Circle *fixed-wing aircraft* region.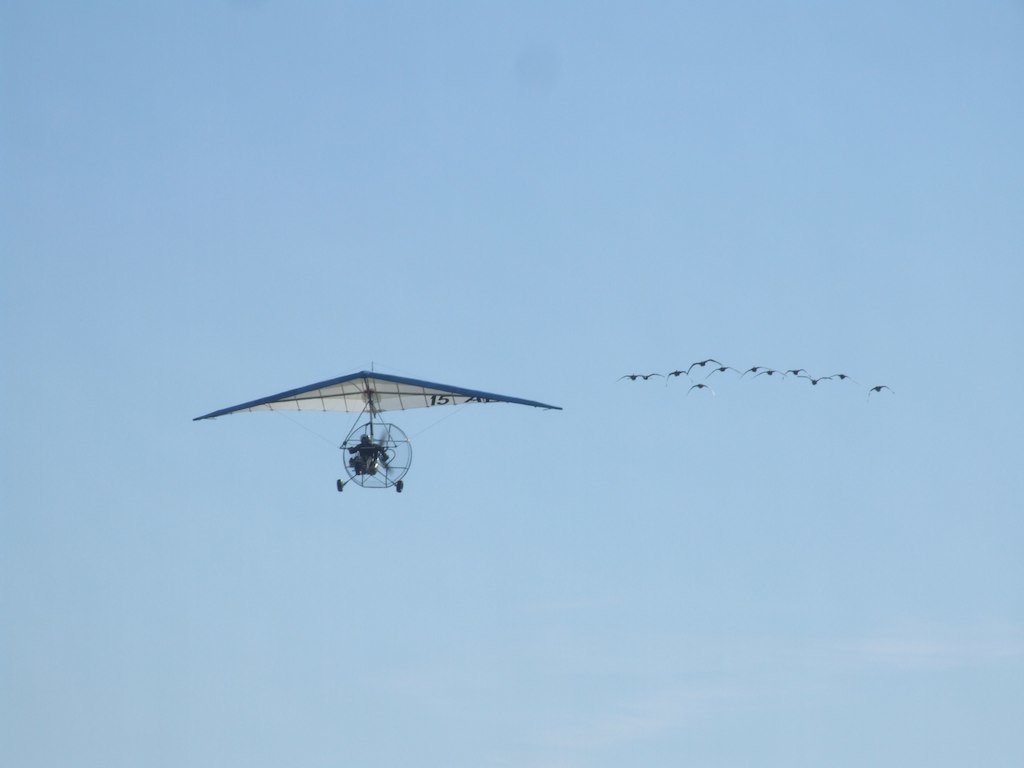
Region: 190 367 567 494.
